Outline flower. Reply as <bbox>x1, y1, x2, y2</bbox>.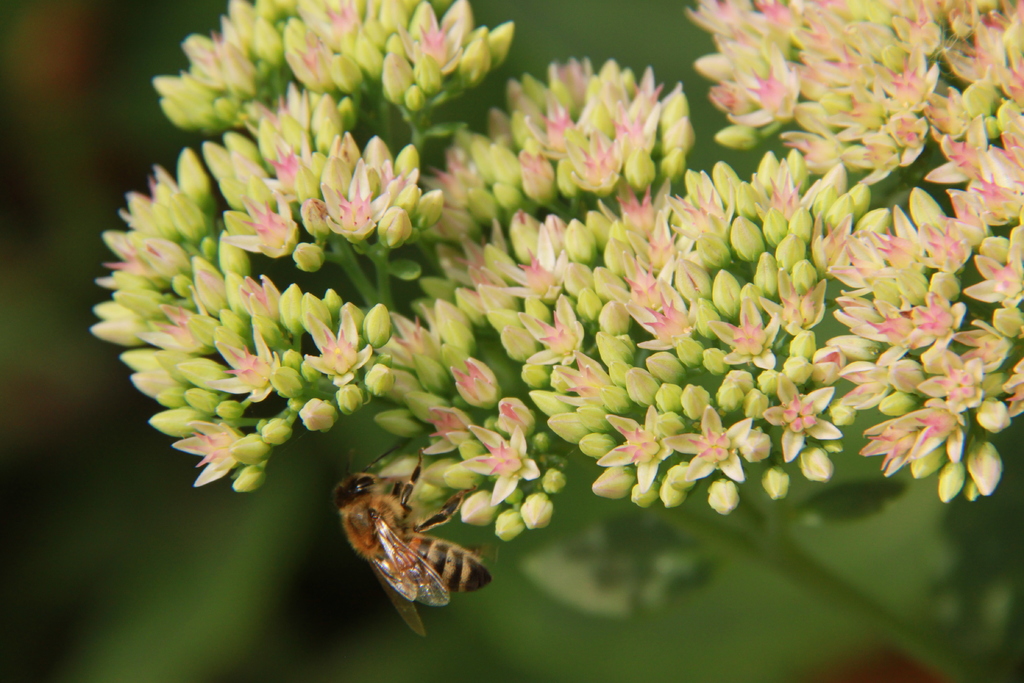
<bbox>300, 307, 372, 388</bbox>.
